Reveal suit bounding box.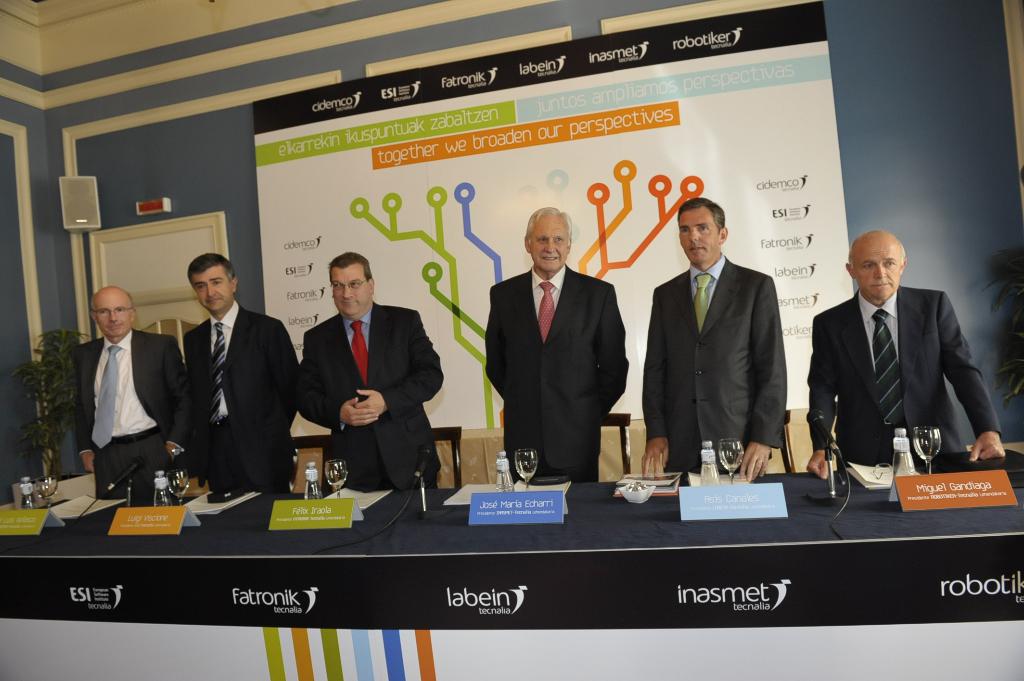
Revealed: 484,266,631,481.
